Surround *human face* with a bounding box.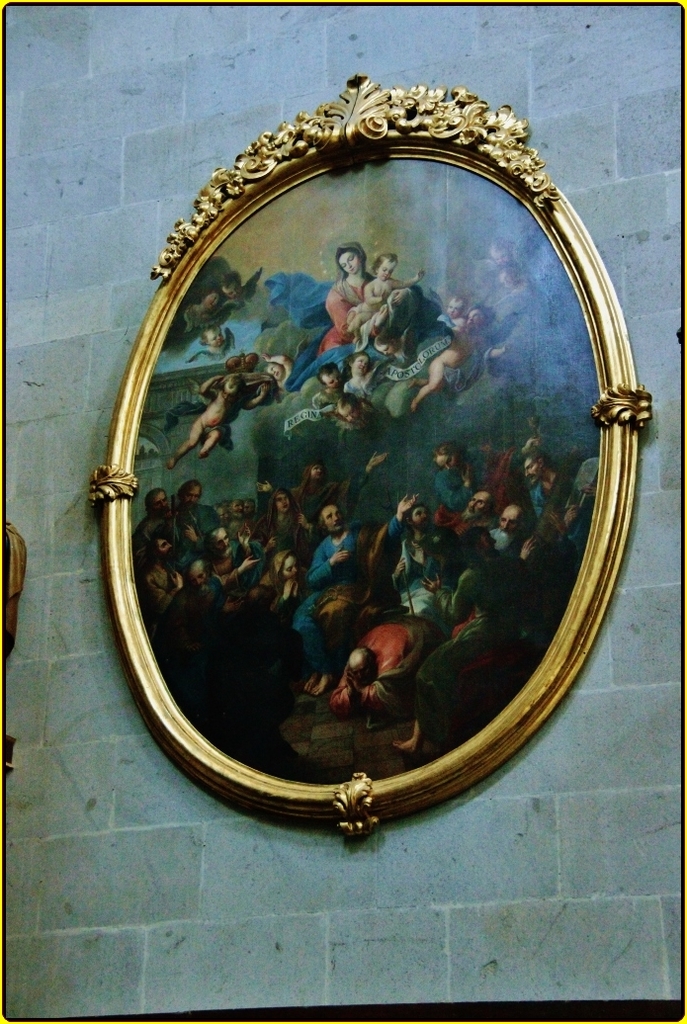
select_region(439, 457, 458, 472).
